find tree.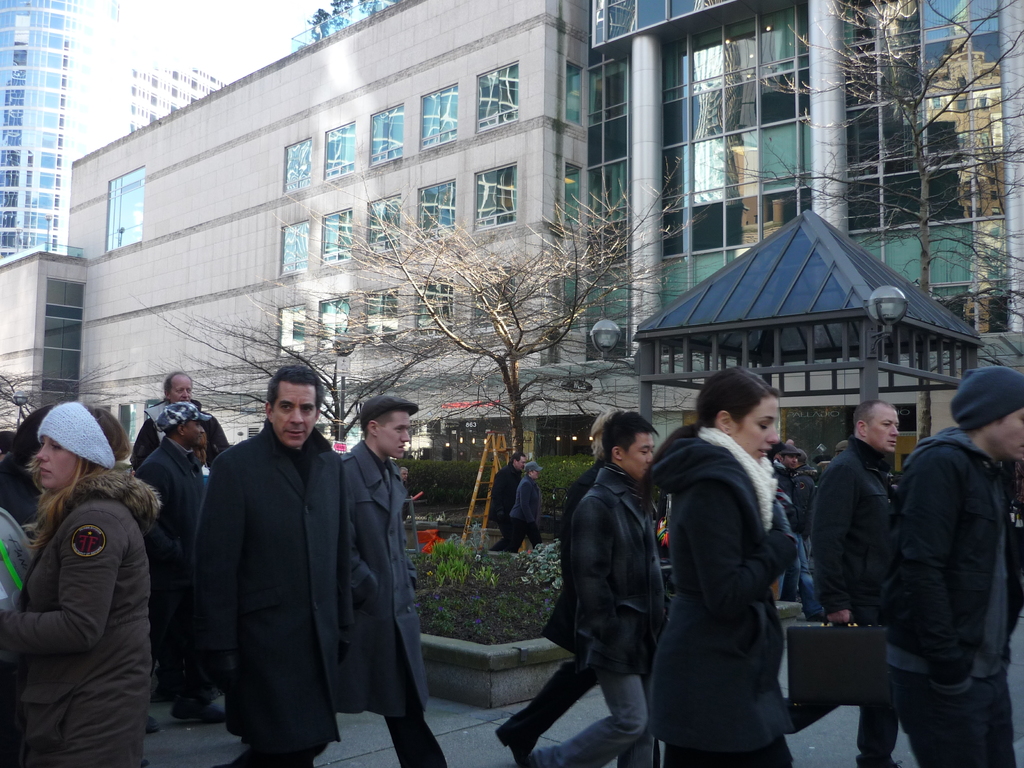
x1=710, y1=0, x2=1023, y2=433.
